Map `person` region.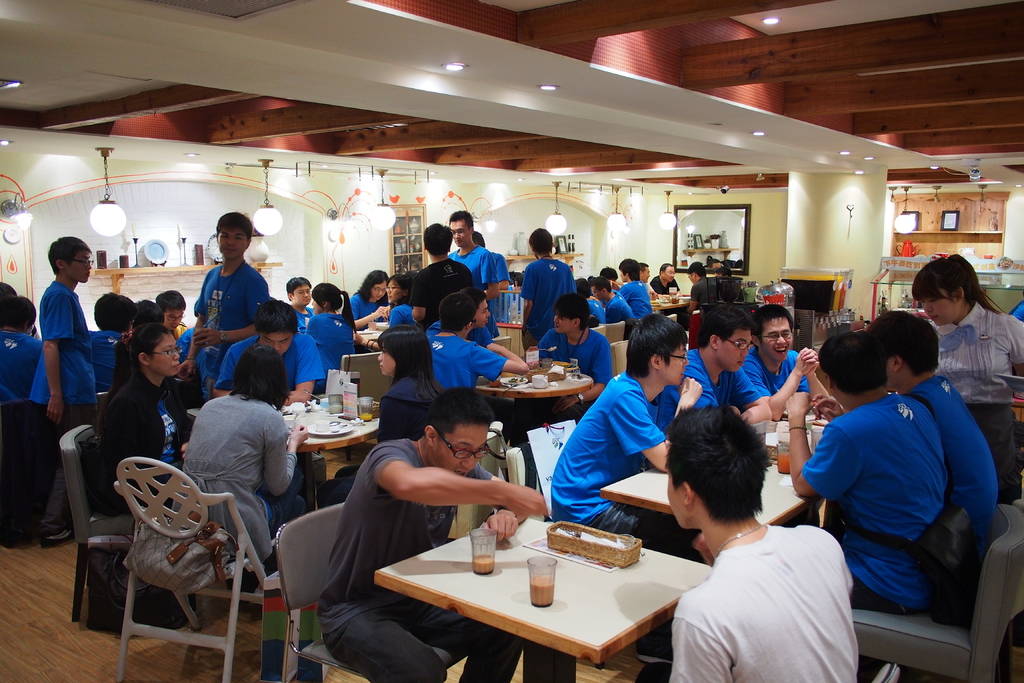
Mapped to 591/276/639/334.
